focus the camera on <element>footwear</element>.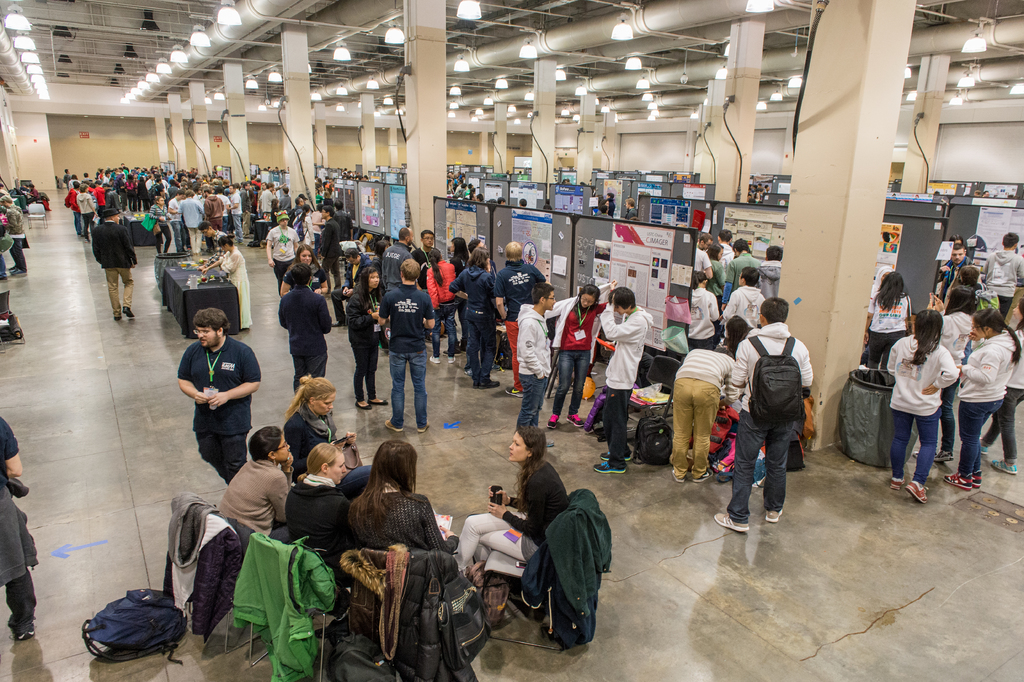
Focus region: 505, 383, 524, 398.
